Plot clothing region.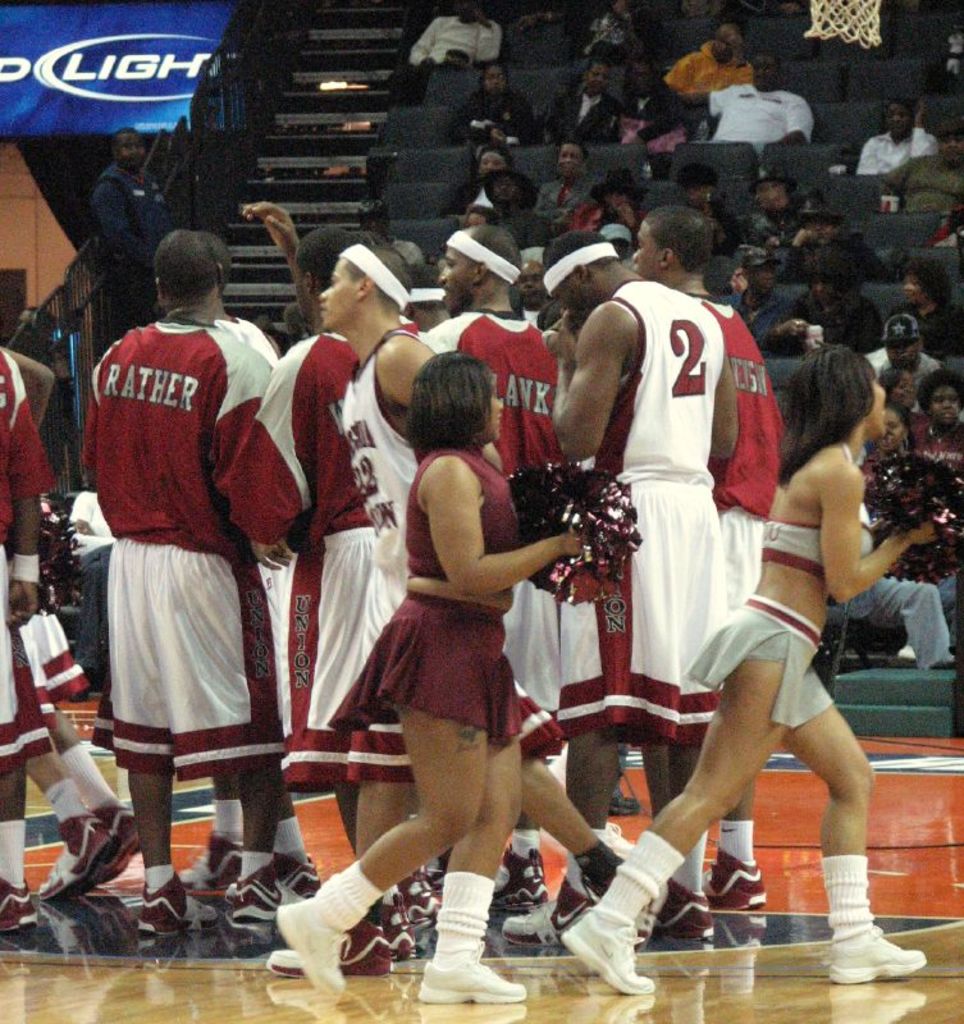
Plotted at [x1=570, y1=266, x2=749, y2=731].
